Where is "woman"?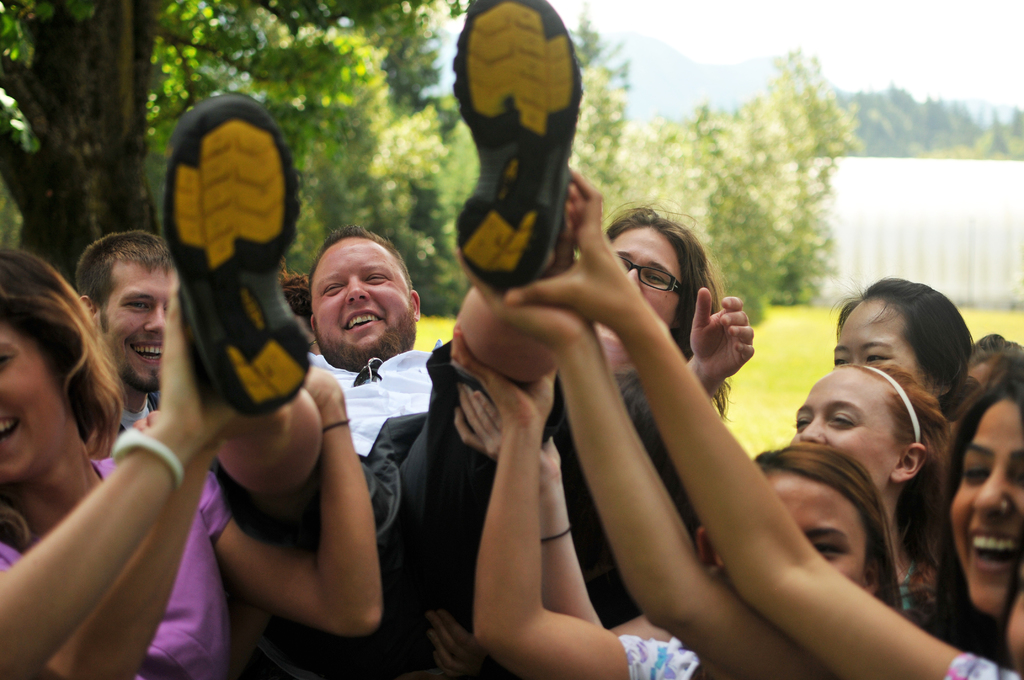
(left=584, top=201, right=765, bottom=414).
